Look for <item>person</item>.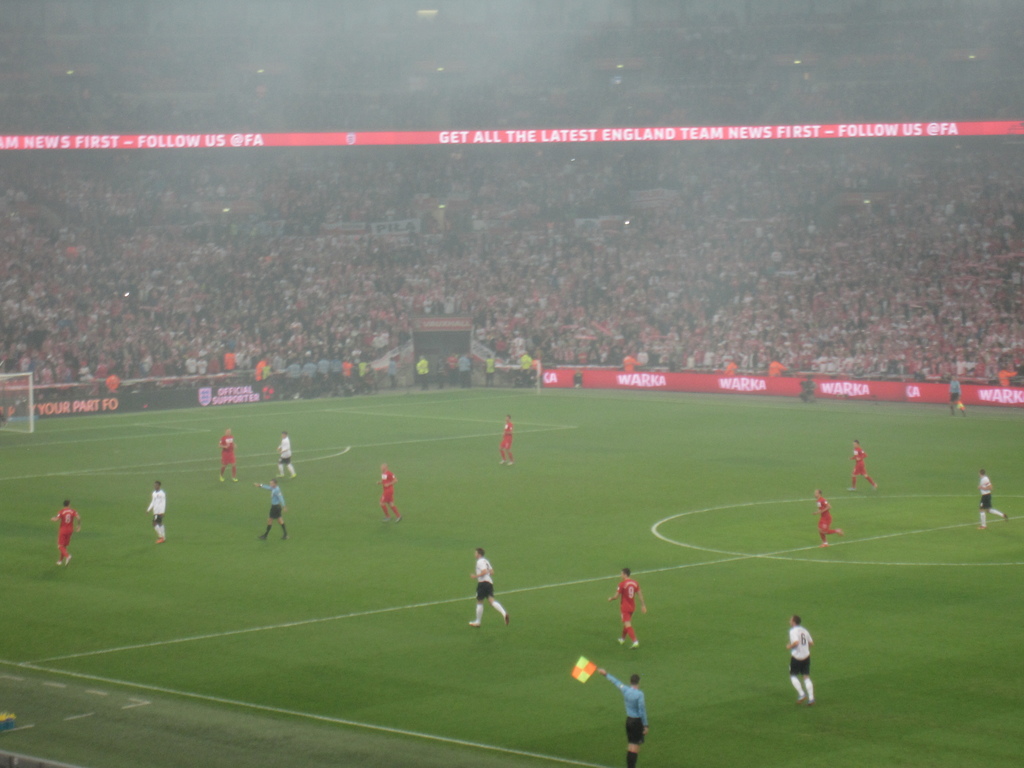
Found: (x1=217, y1=429, x2=239, y2=484).
